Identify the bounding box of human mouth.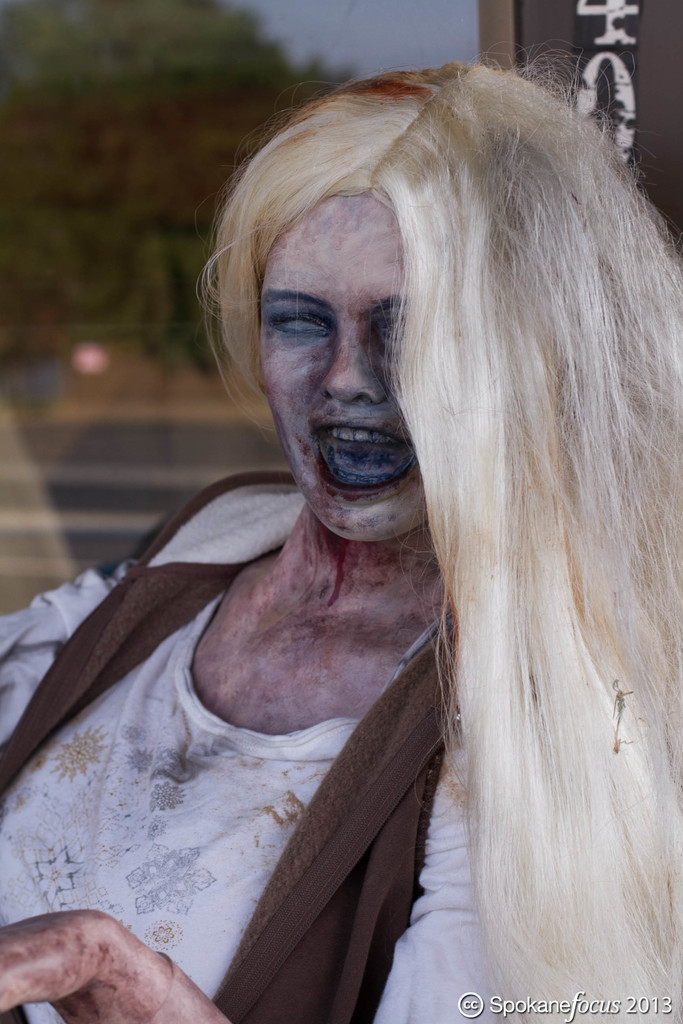
(left=305, top=416, right=413, bottom=489).
